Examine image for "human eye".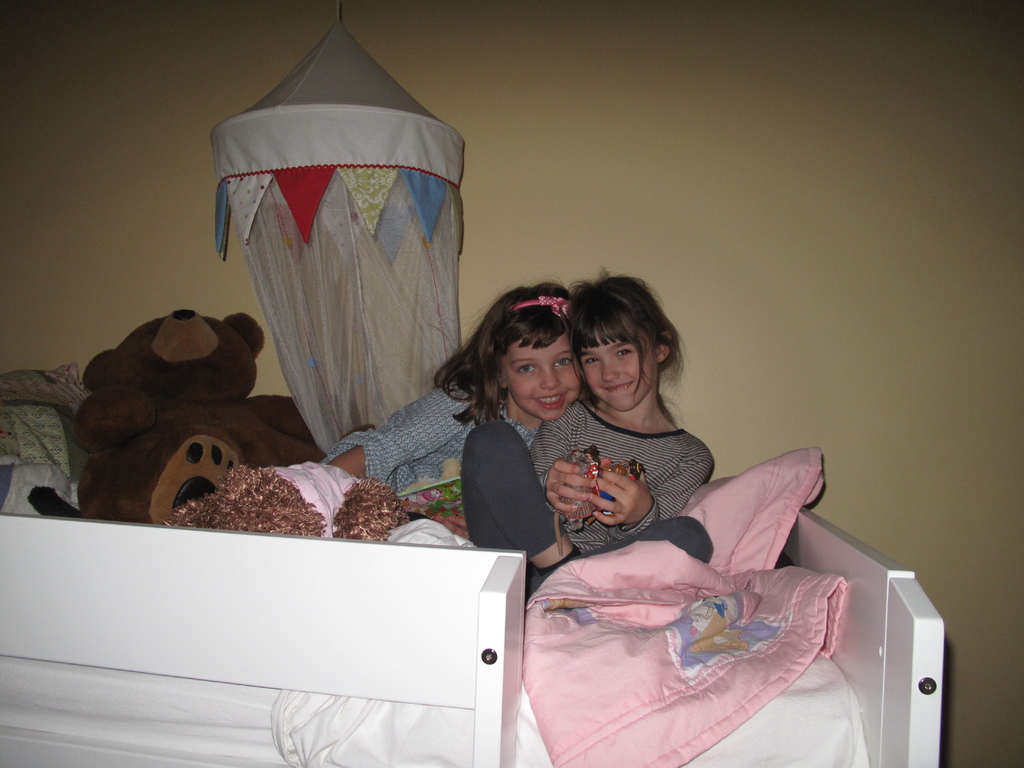
Examination result: select_region(583, 357, 598, 367).
